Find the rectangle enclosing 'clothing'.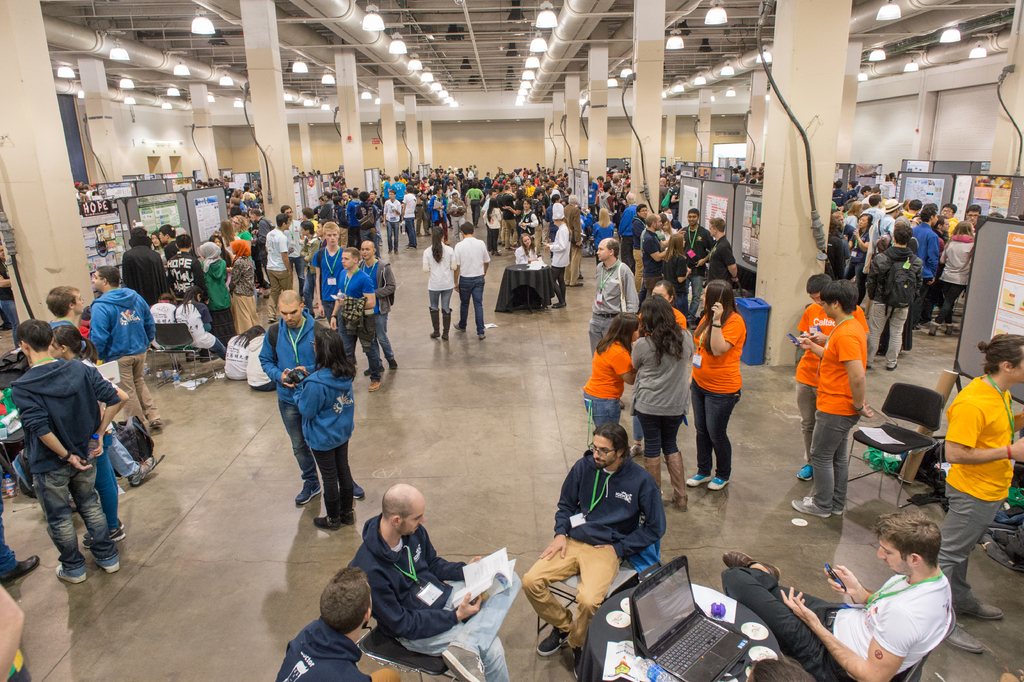
x1=584 y1=344 x2=634 y2=438.
